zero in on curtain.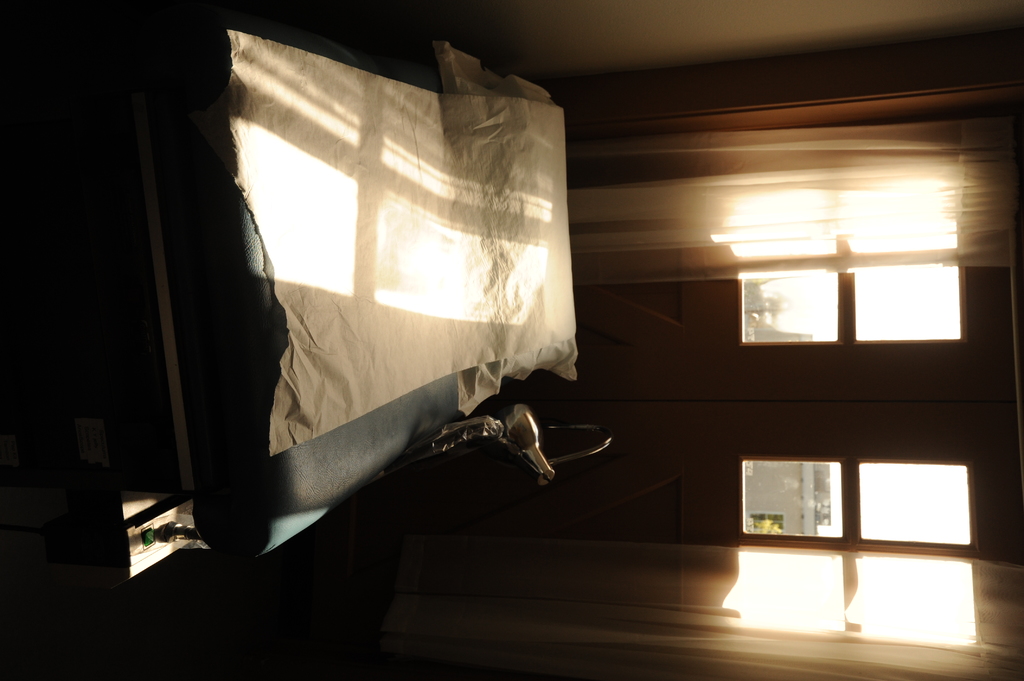
Zeroed in: bbox=[568, 113, 1023, 290].
